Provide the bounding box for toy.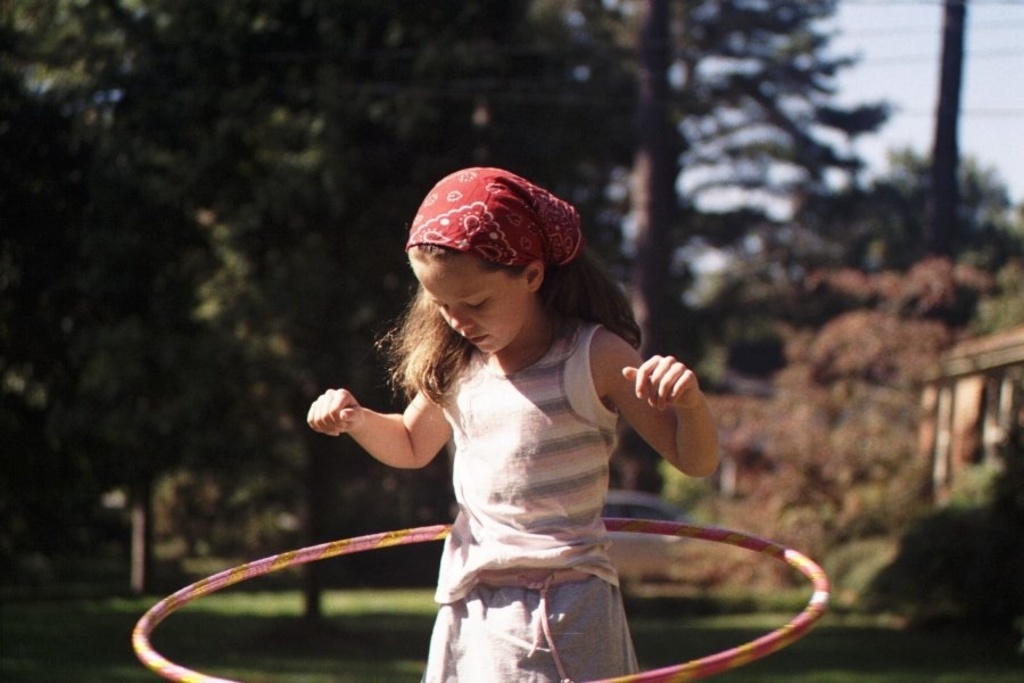
(x1=131, y1=517, x2=827, y2=682).
